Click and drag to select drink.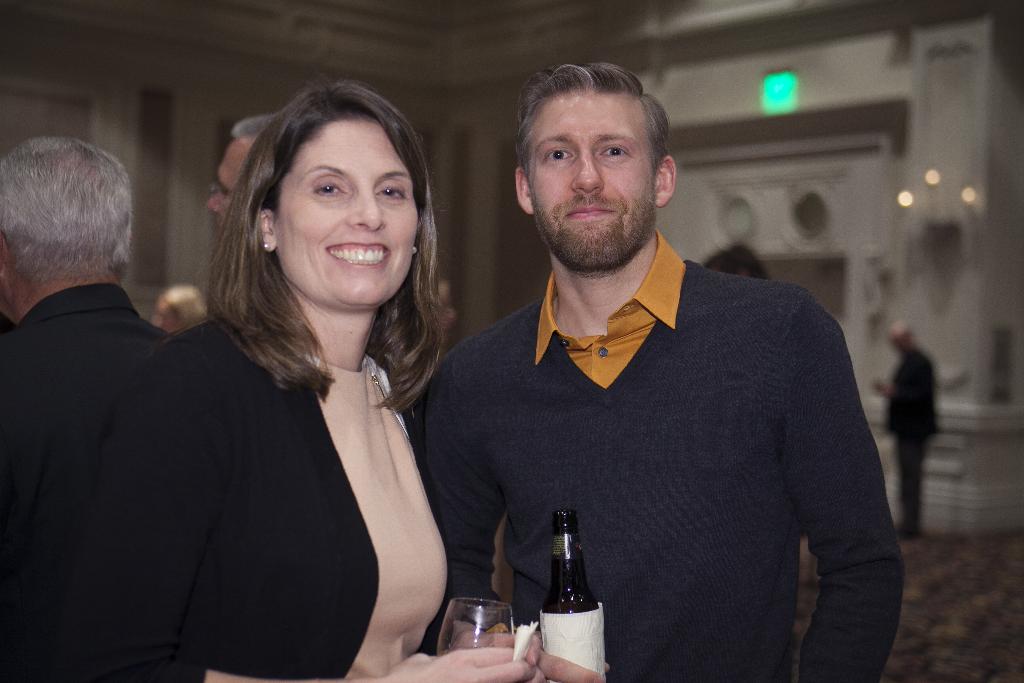
Selection: bbox=(535, 519, 618, 673).
